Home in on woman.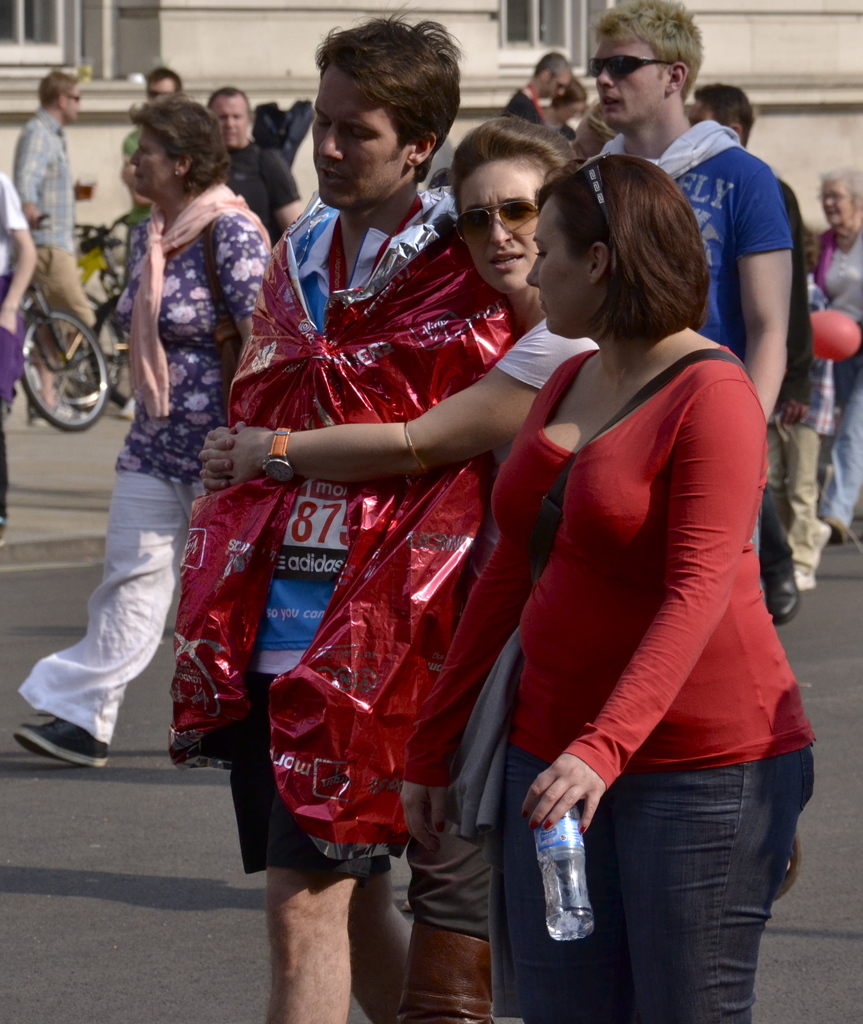
Homed in at Rect(197, 114, 602, 1023).
